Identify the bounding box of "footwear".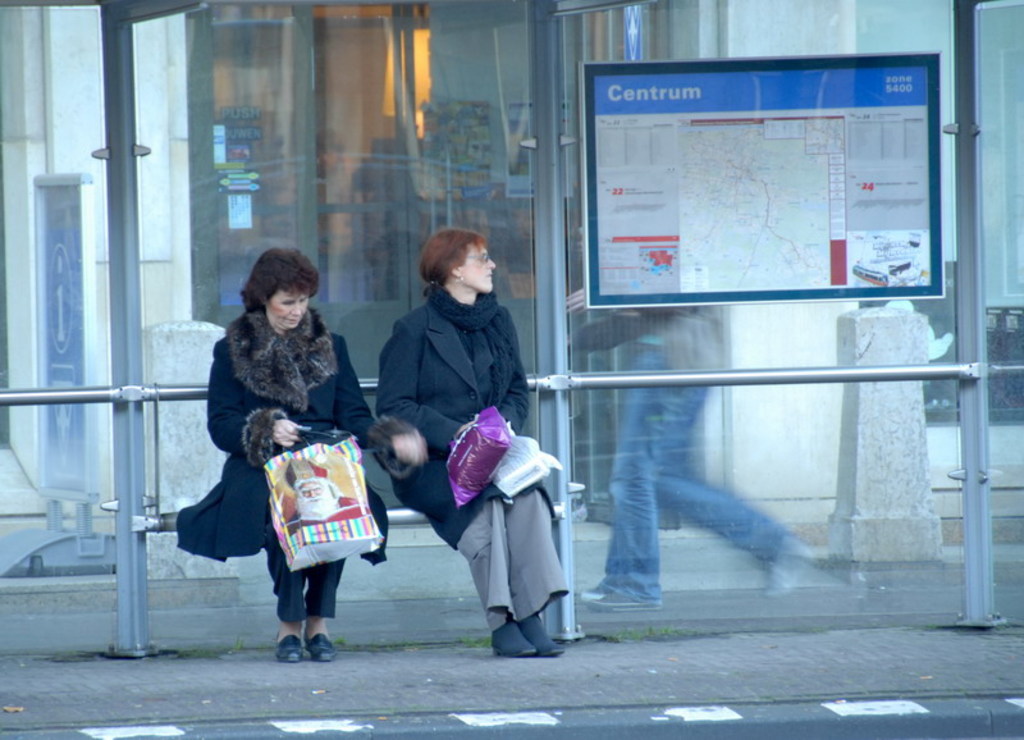
274 632 303 662.
